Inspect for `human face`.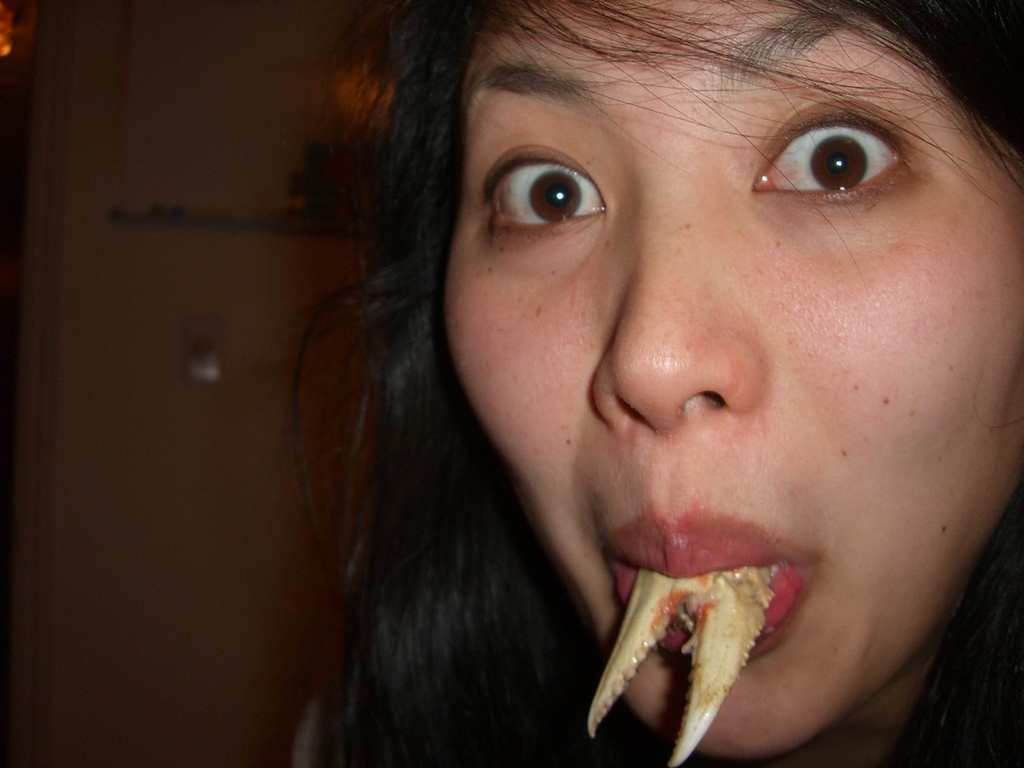
Inspection: box(446, 0, 1023, 762).
